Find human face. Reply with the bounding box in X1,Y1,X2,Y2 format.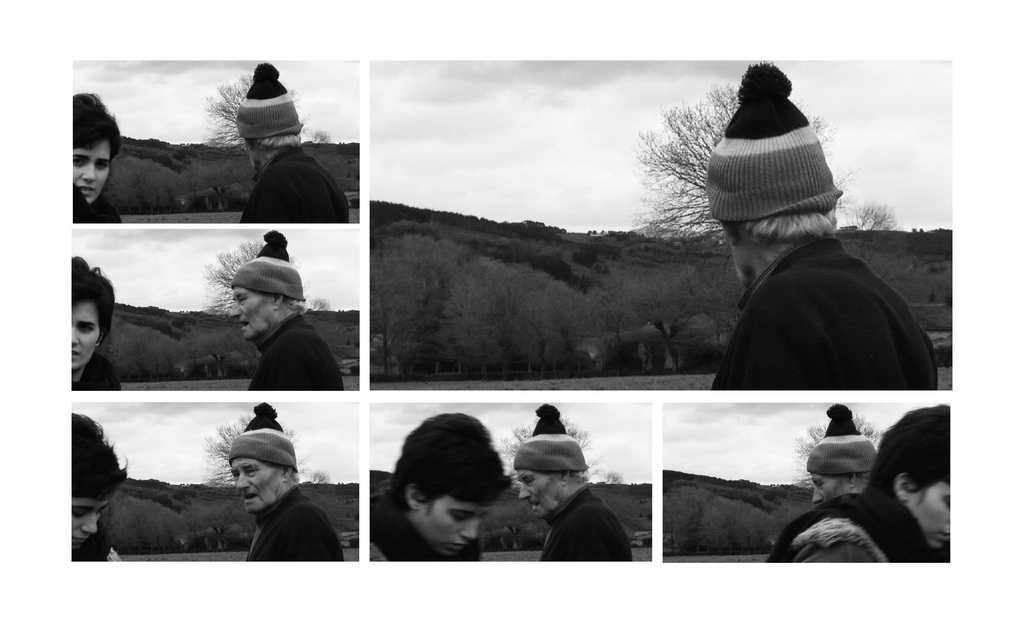
228,459,281,511.
